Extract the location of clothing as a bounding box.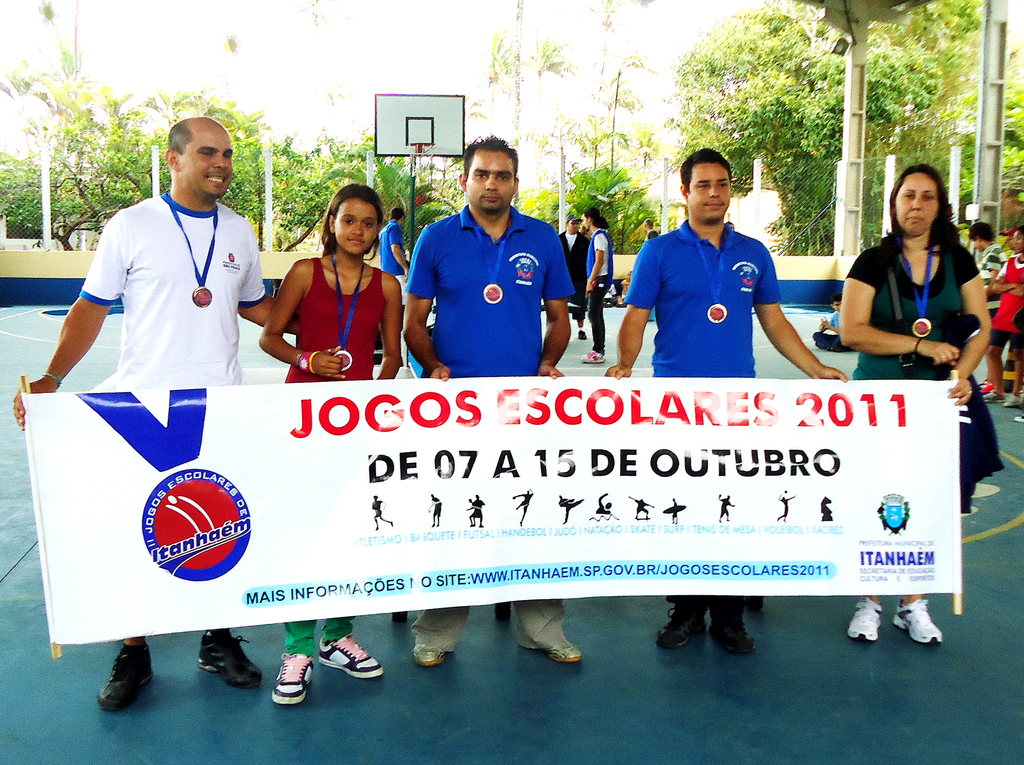
region(586, 228, 614, 354).
